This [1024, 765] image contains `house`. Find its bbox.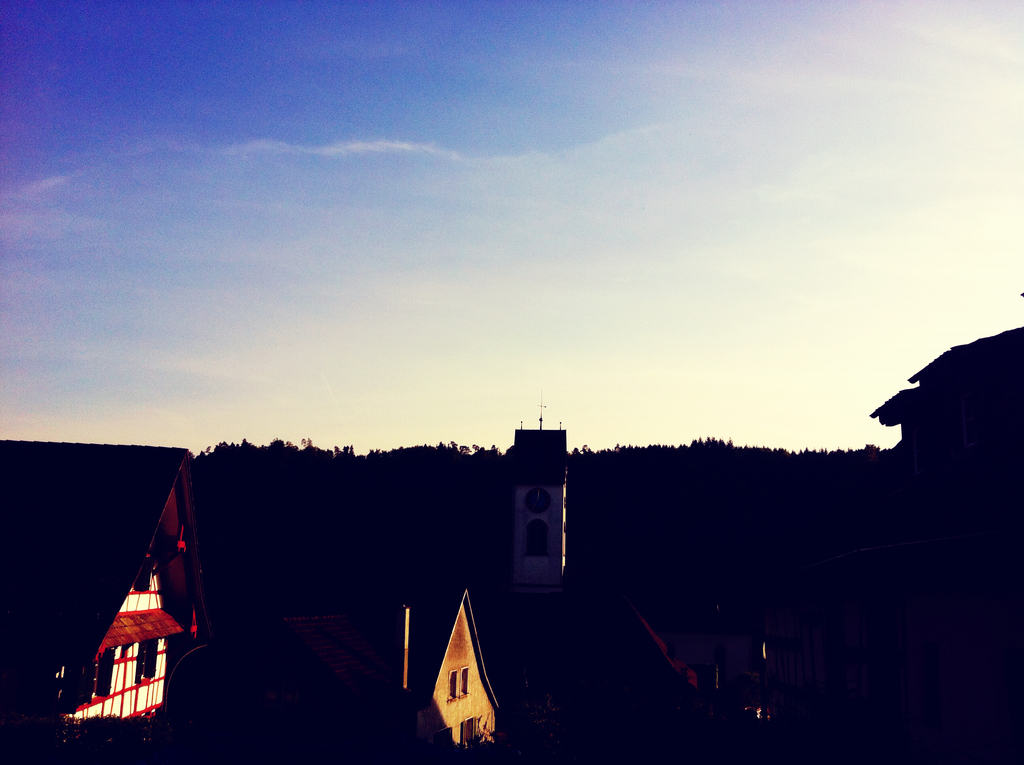
bbox=[317, 580, 511, 759].
